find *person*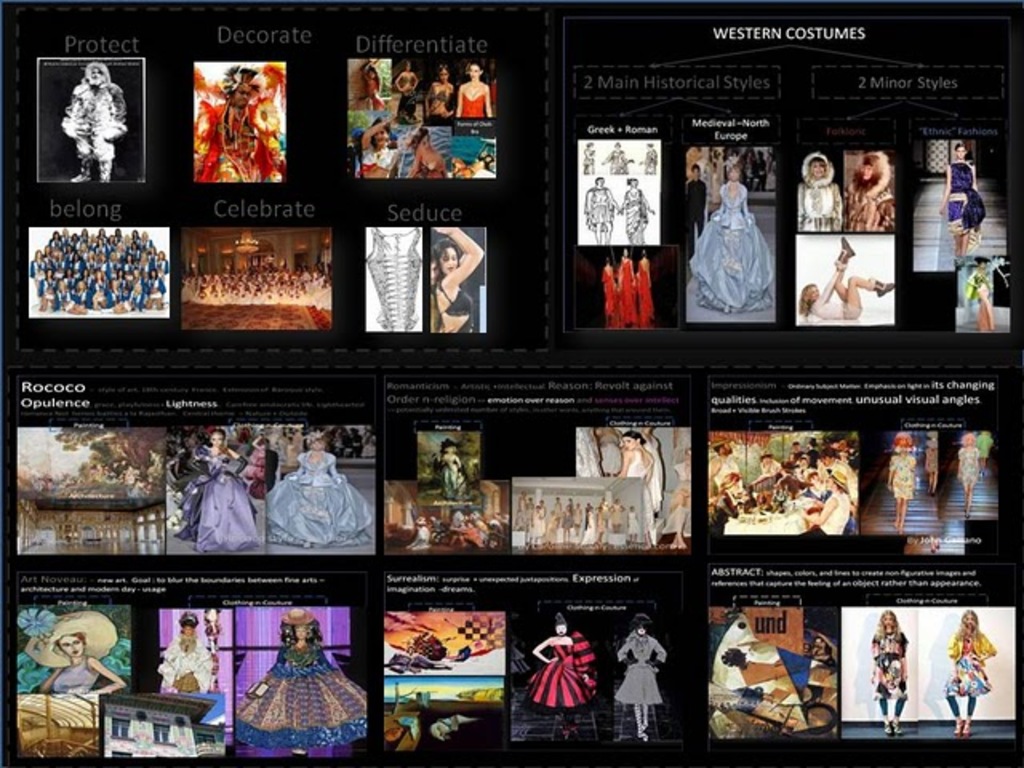
bbox(955, 435, 982, 518)
